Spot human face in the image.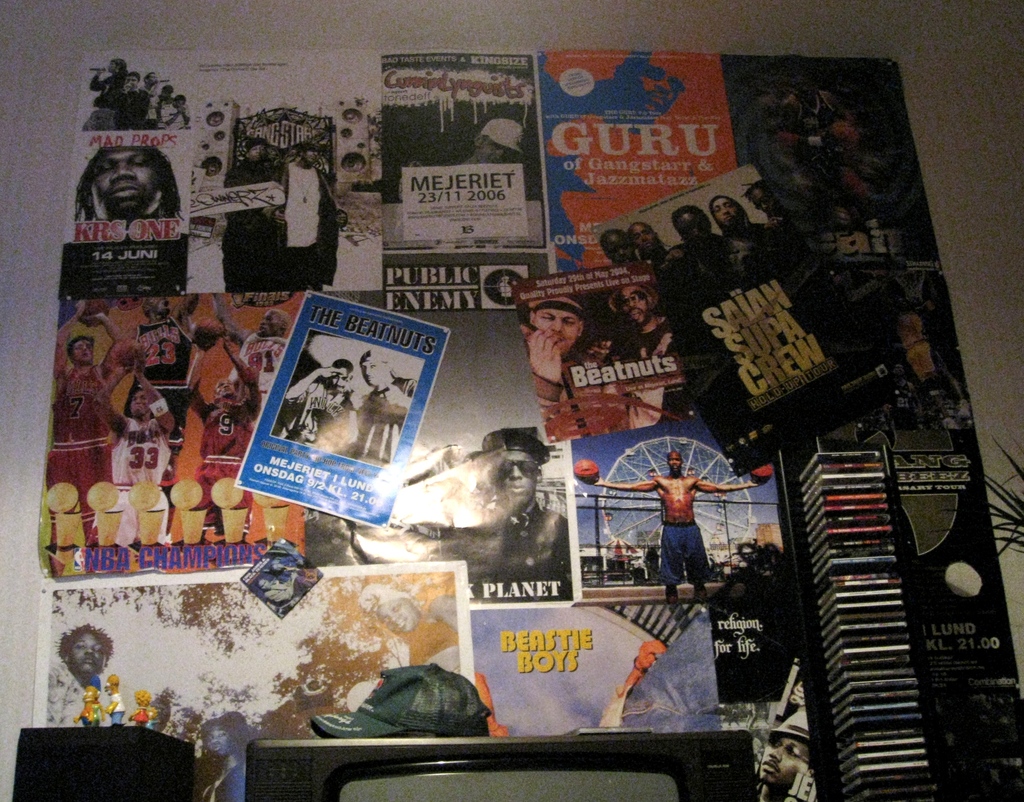
human face found at pyautogui.locateOnScreen(718, 198, 740, 230).
